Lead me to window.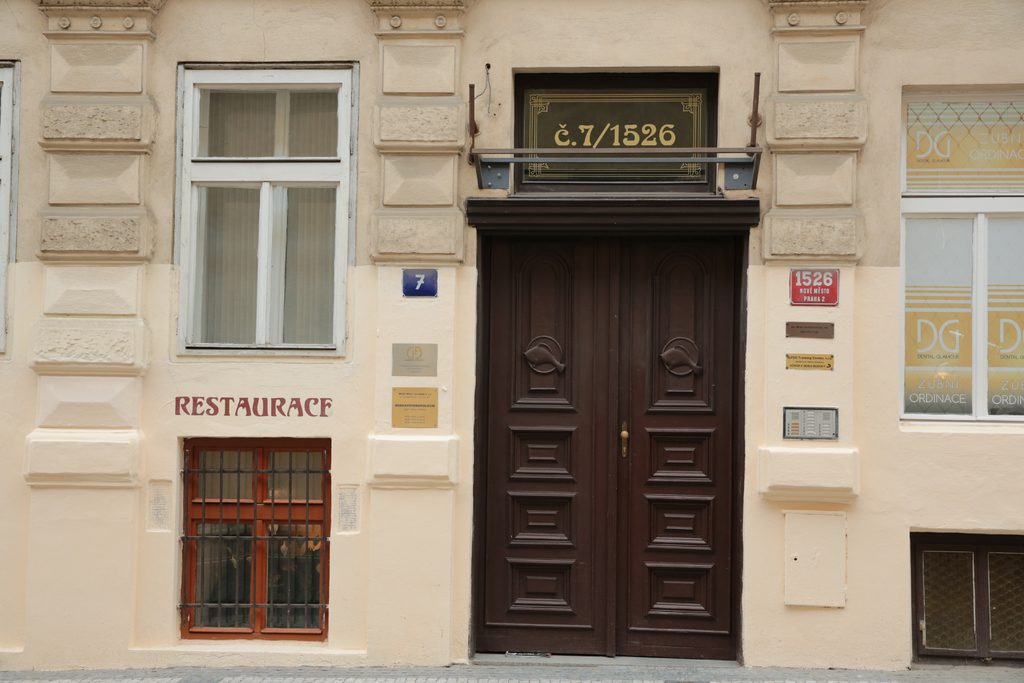
Lead to left=904, top=78, right=1023, bottom=194.
